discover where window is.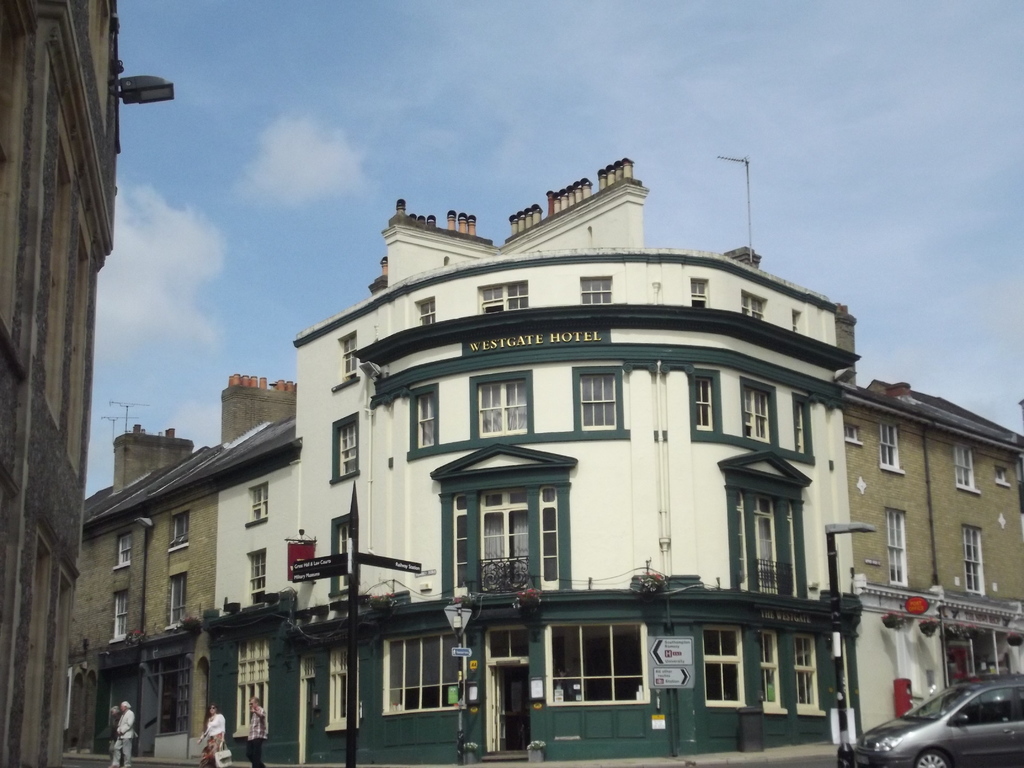
Discovered at rect(246, 479, 271, 522).
